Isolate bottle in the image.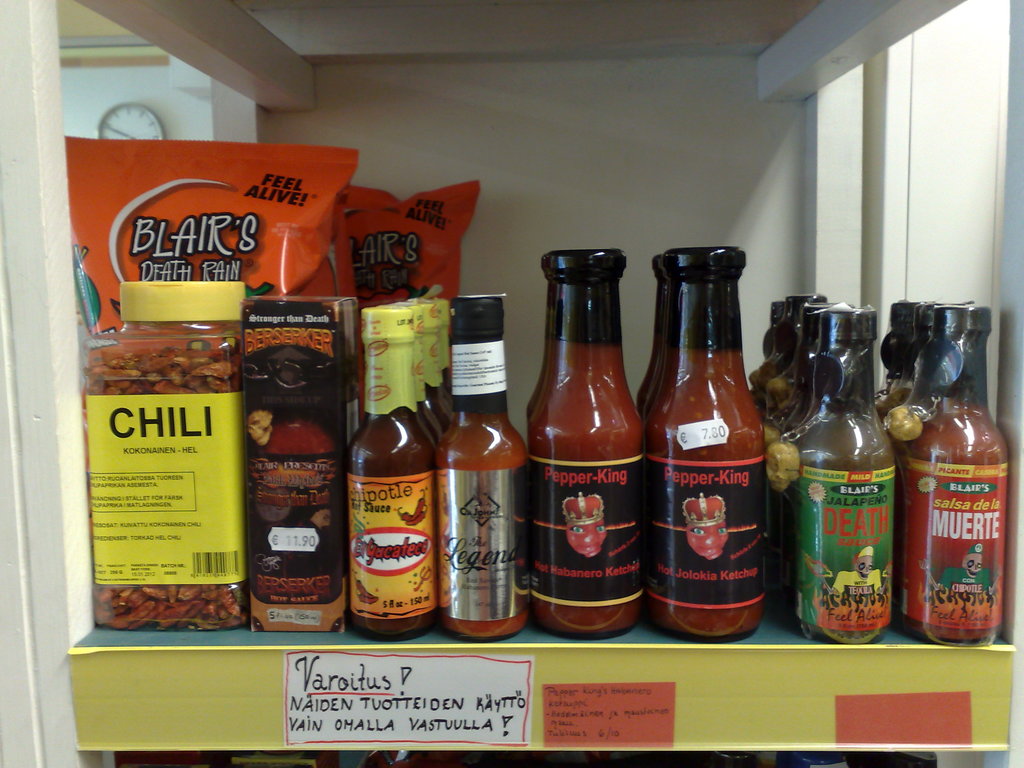
Isolated region: 426,284,535,637.
